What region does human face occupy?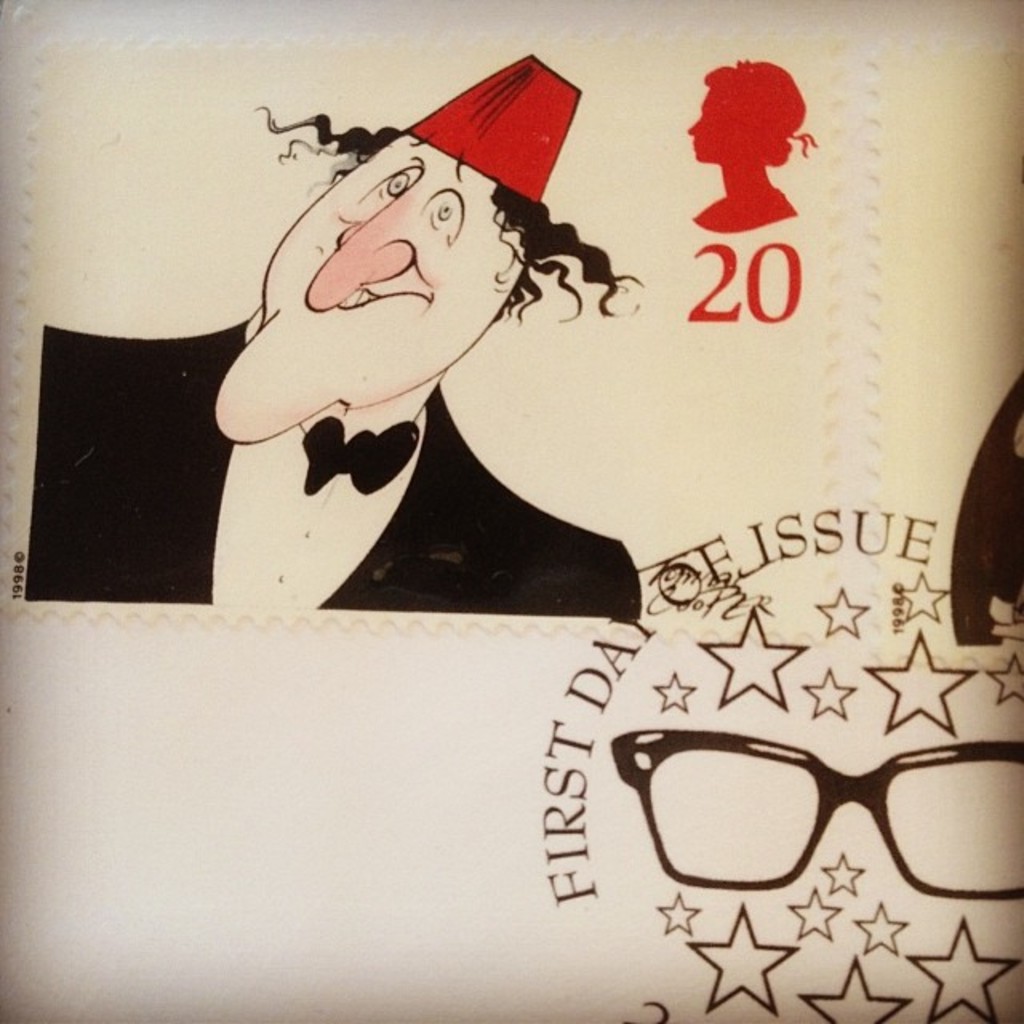
208:131:523:443.
